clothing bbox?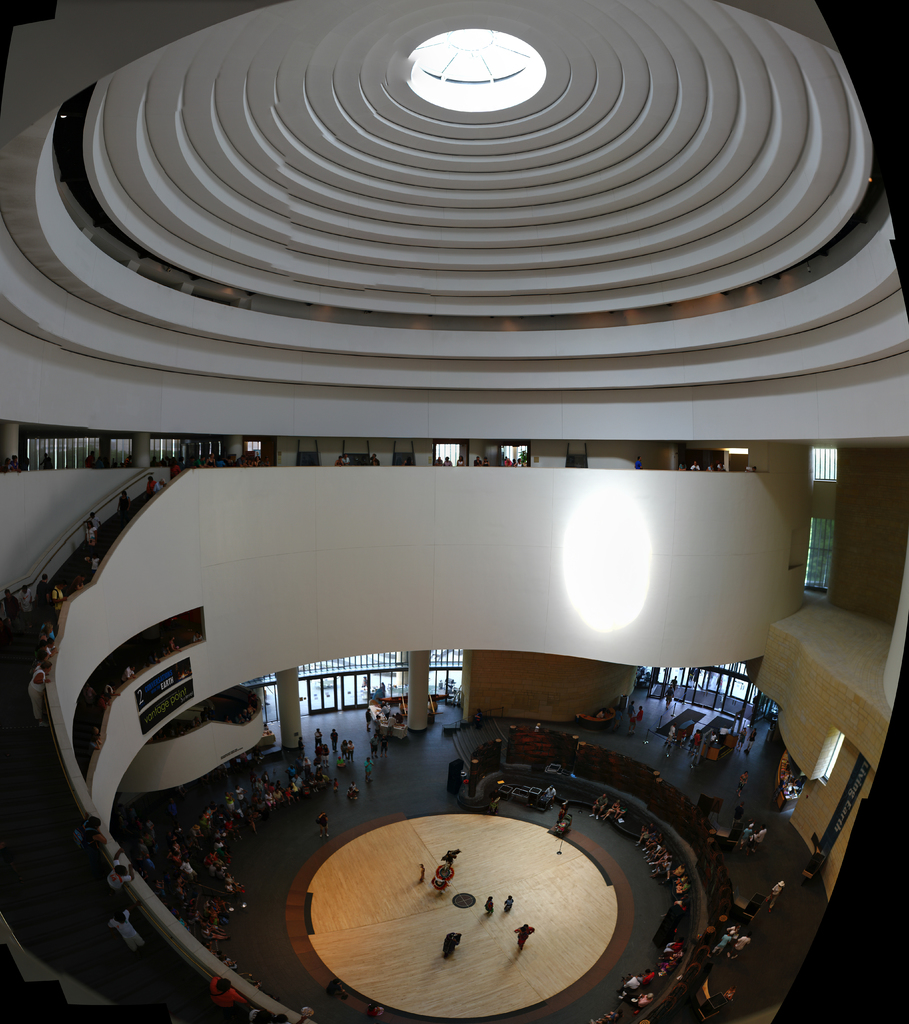
detection(679, 464, 689, 473)
